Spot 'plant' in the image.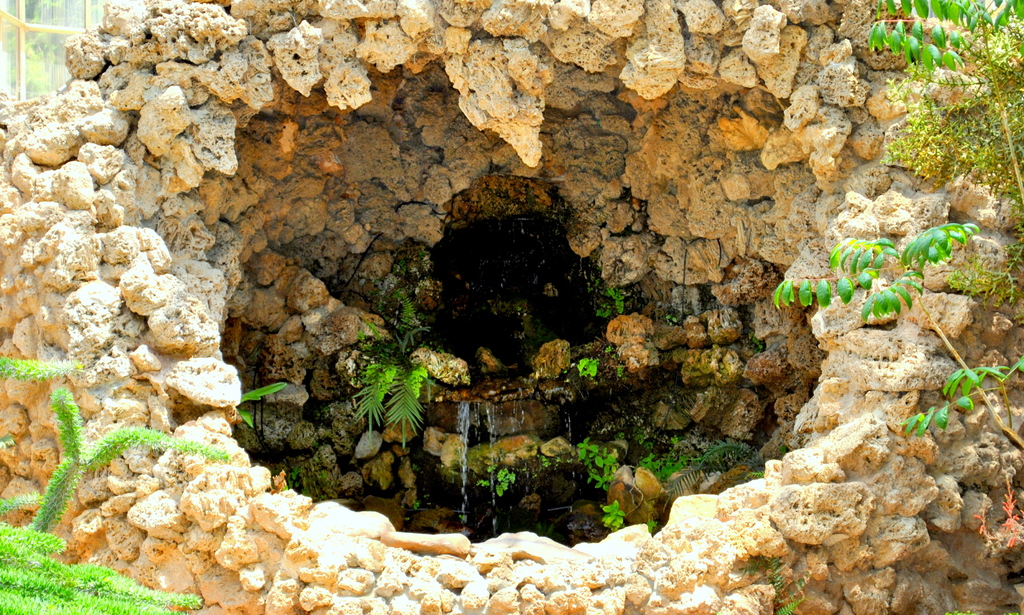
'plant' found at (577,351,605,383).
